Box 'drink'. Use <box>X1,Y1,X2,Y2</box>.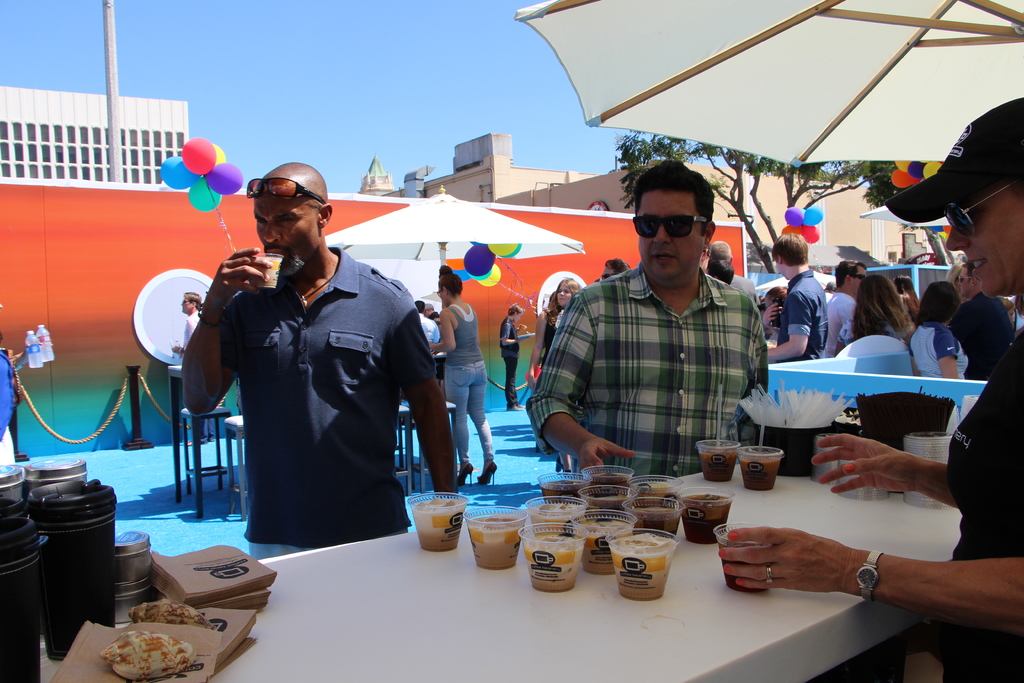
<box>629,499,683,539</box>.
